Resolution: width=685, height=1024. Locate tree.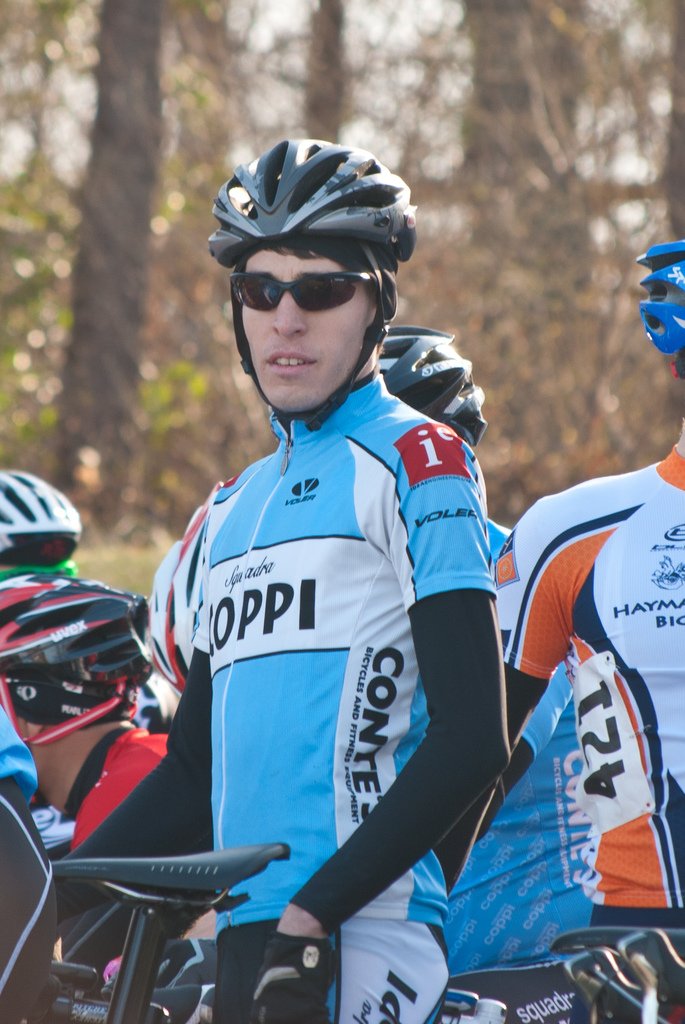
left=49, top=0, right=206, bottom=520.
